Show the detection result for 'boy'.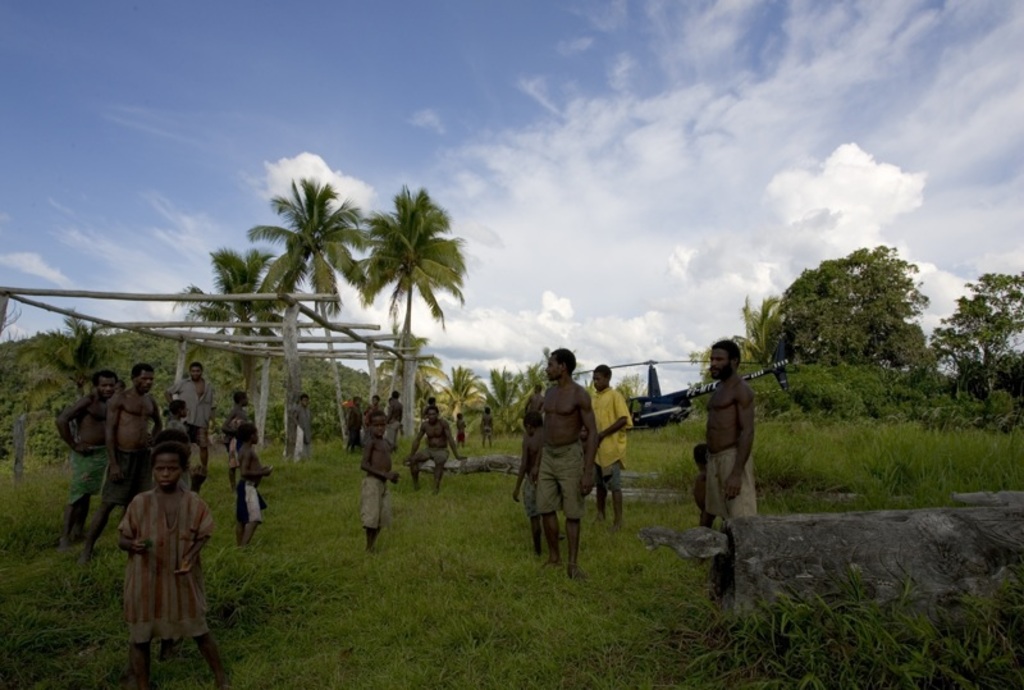
360:411:401:552.
